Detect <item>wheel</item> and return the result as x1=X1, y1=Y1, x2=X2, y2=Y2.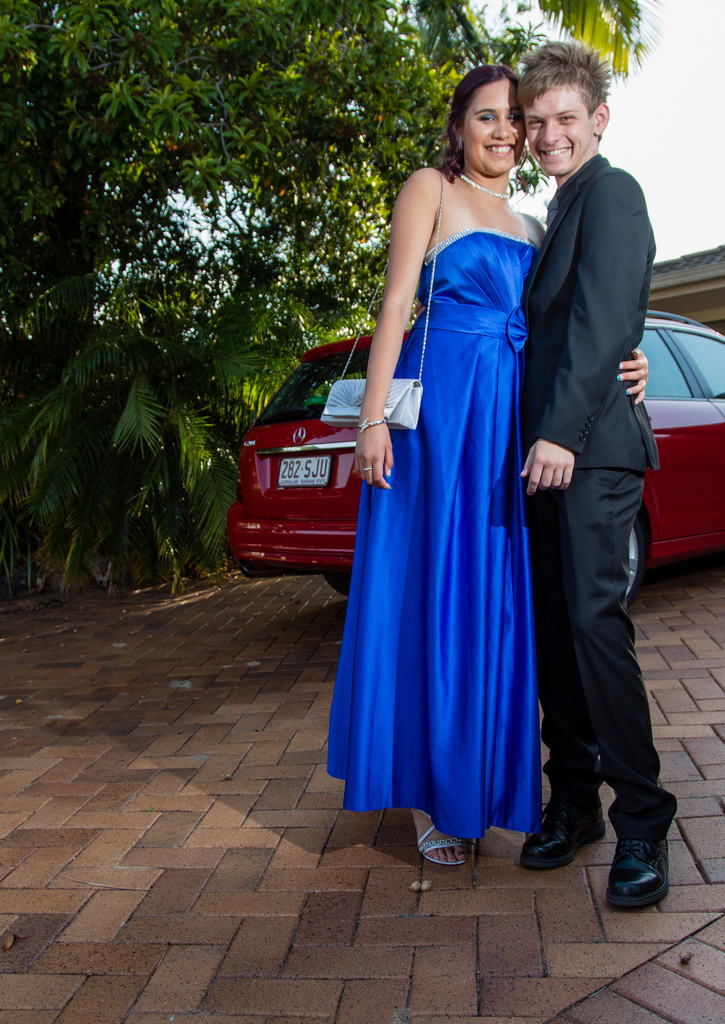
x1=624, y1=512, x2=648, y2=606.
